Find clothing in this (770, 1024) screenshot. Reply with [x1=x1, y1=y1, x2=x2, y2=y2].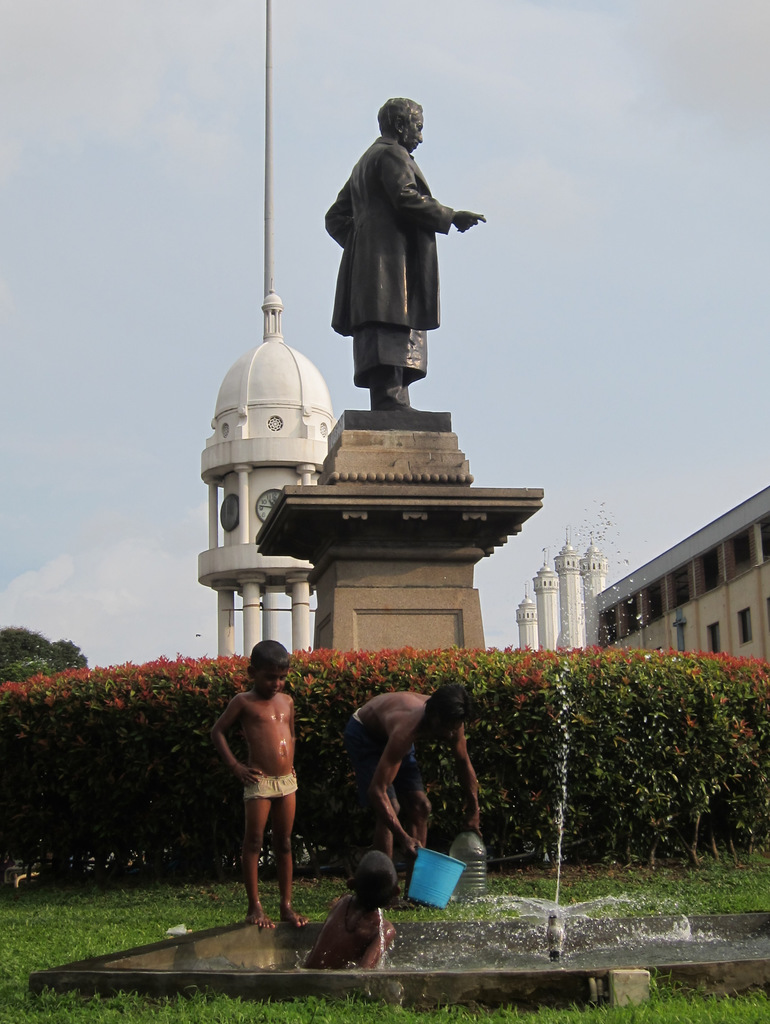
[x1=235, y1=769, x2=305, y2=804].
